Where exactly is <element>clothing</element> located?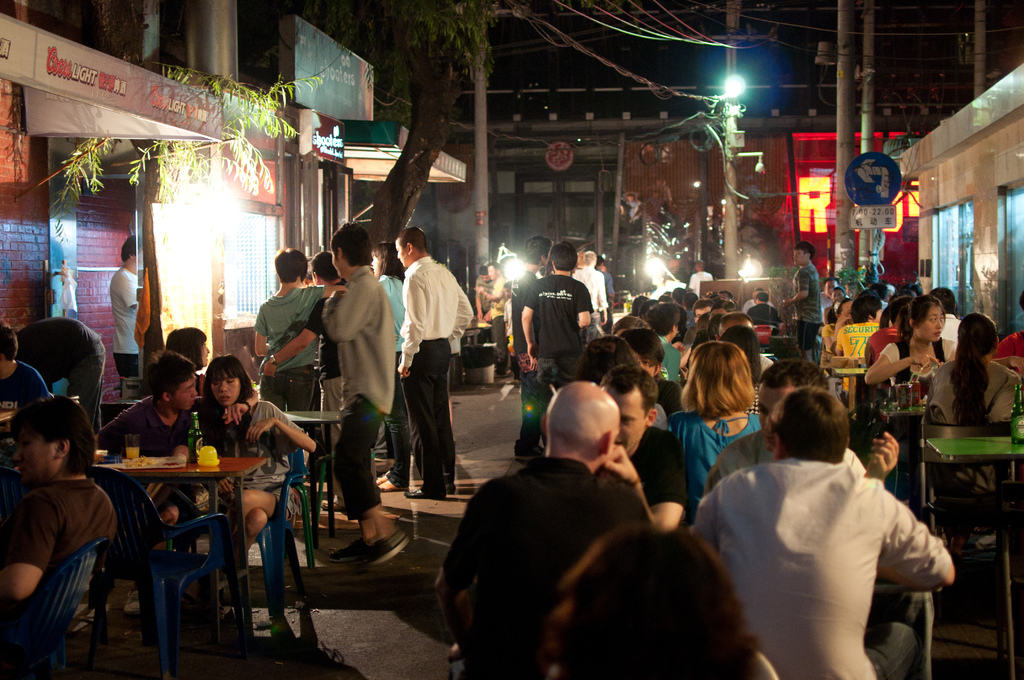
Its bounding box is 883, 343, 954, 395.
